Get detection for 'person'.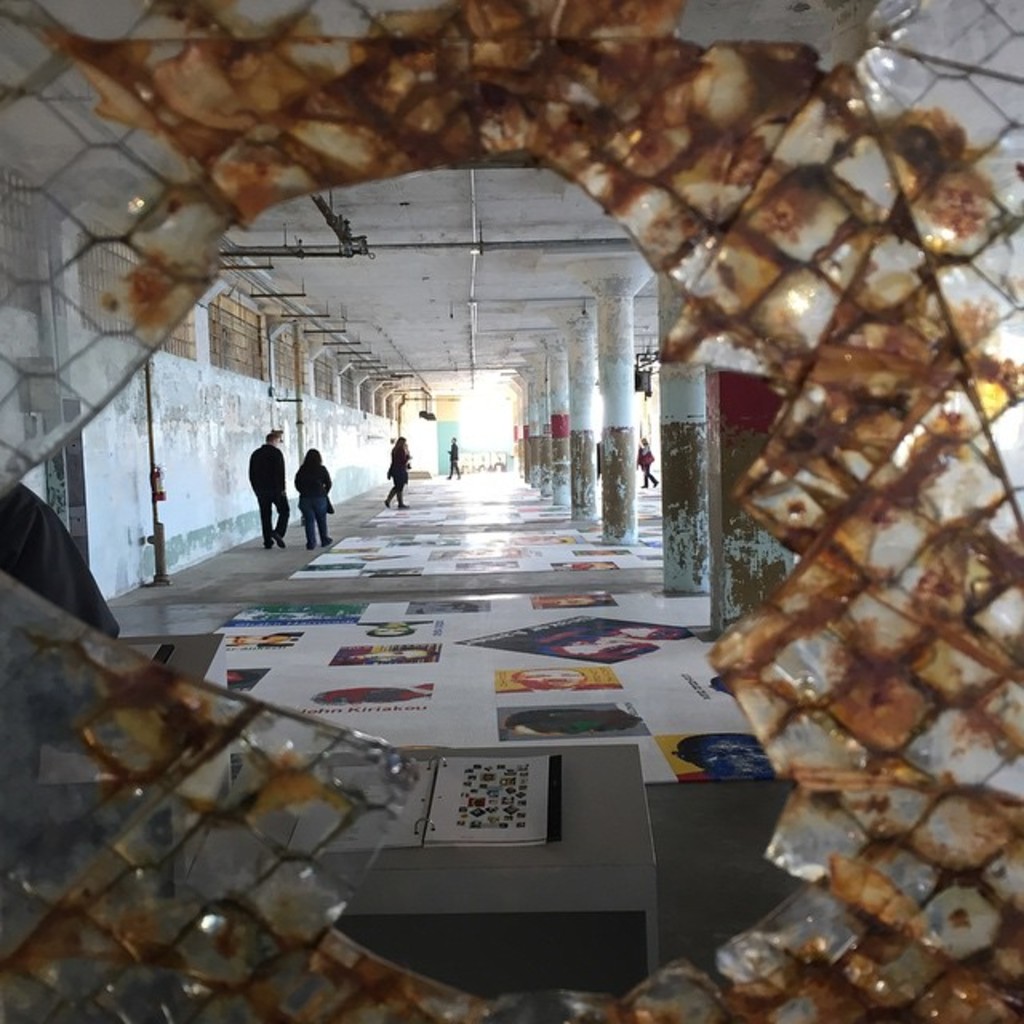
Detection: (left=286, top=450, right=336, bottom=539).
